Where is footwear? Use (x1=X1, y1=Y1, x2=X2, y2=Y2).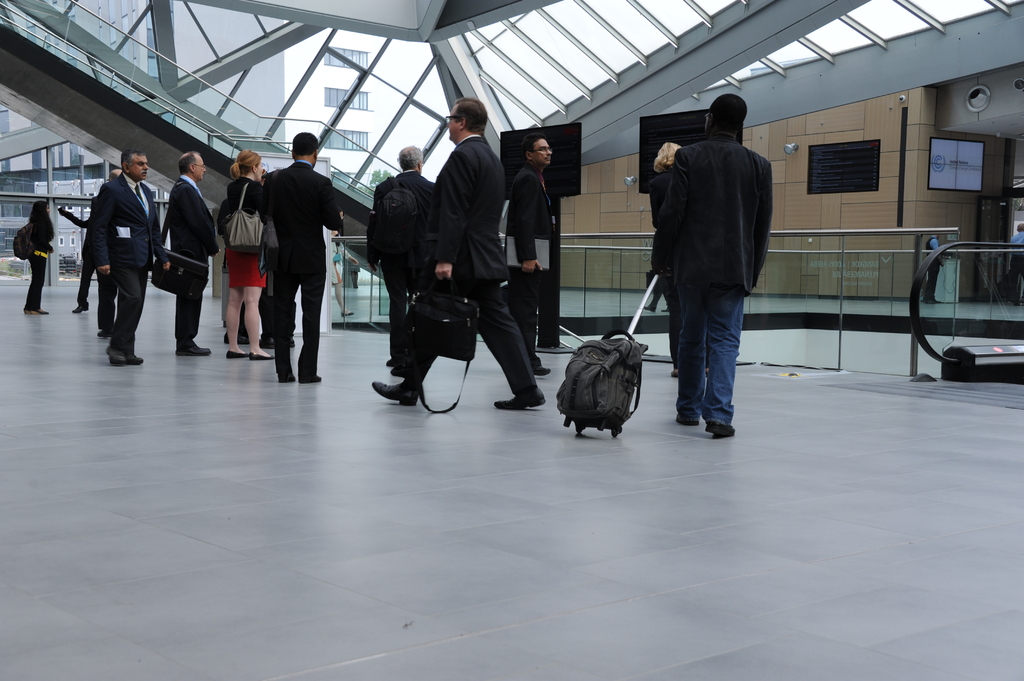
(x1=248, y1=348, x2=275, y2=360).
